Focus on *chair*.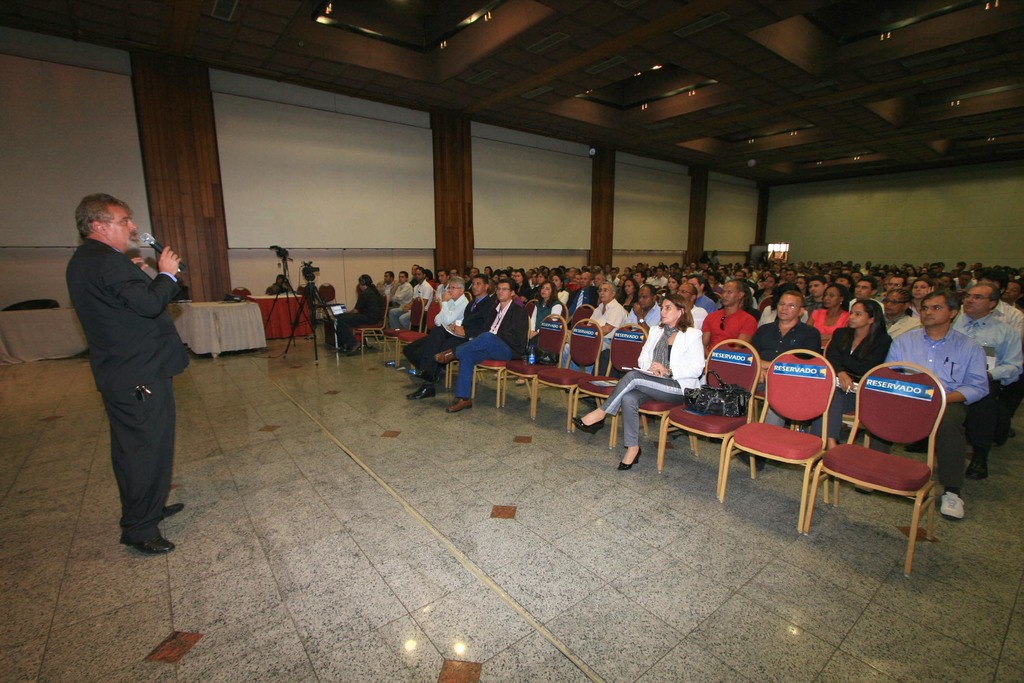
Focused at 803/357/939/580.
